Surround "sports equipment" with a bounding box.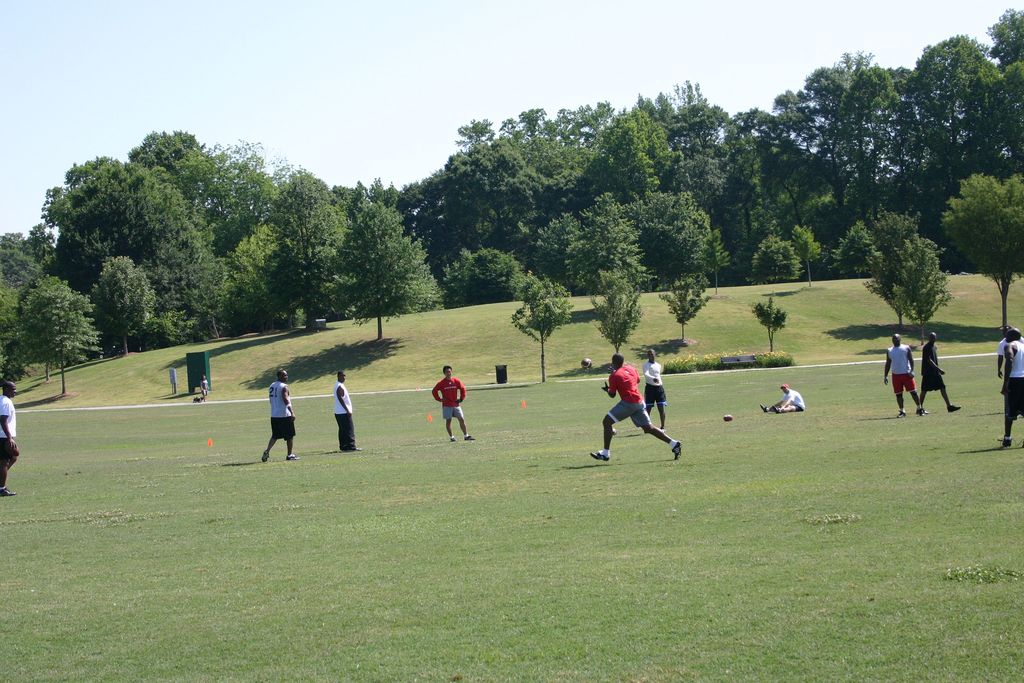
[left=580, top=356, right=591, bottom=368].
